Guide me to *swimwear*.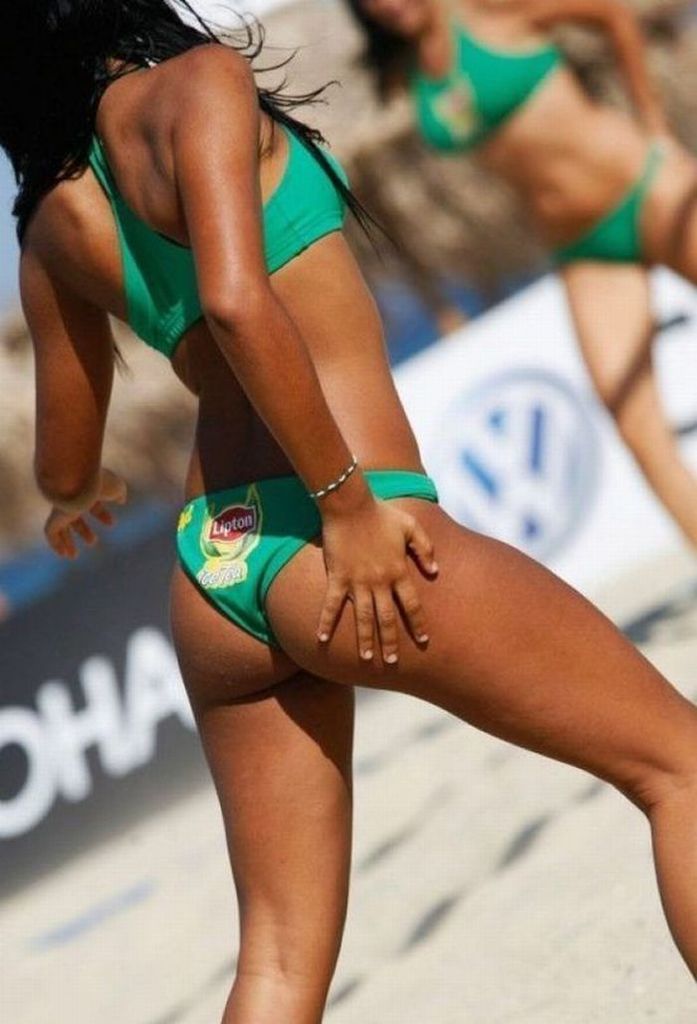
Guidance: Rect(410, 5, 562, 163).
